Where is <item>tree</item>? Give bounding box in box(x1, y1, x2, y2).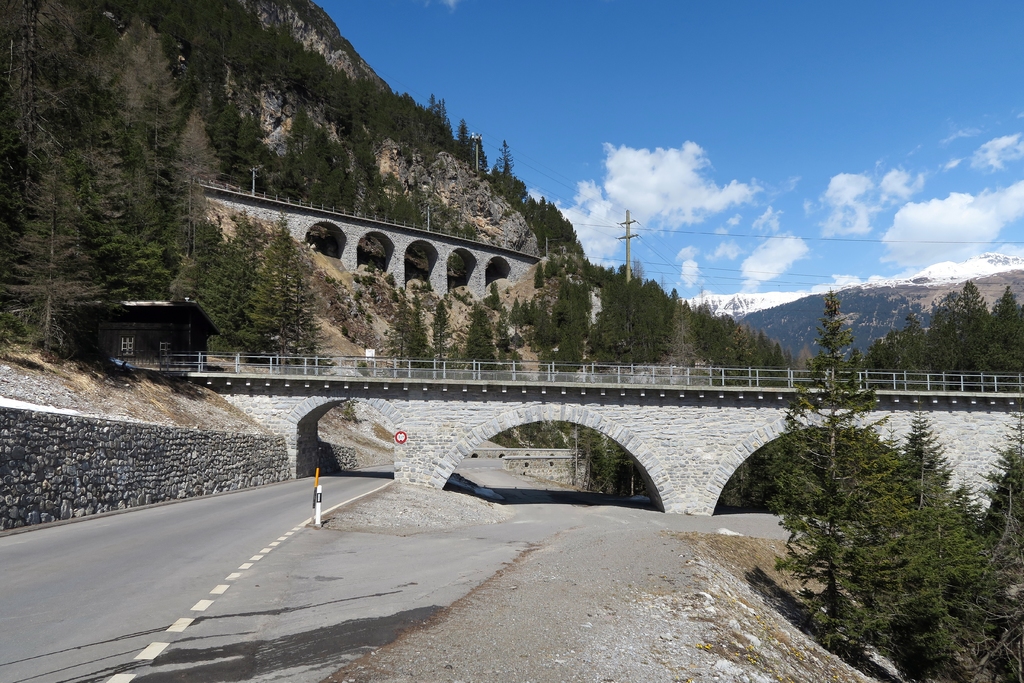
box(485, 279, 500, 313).
